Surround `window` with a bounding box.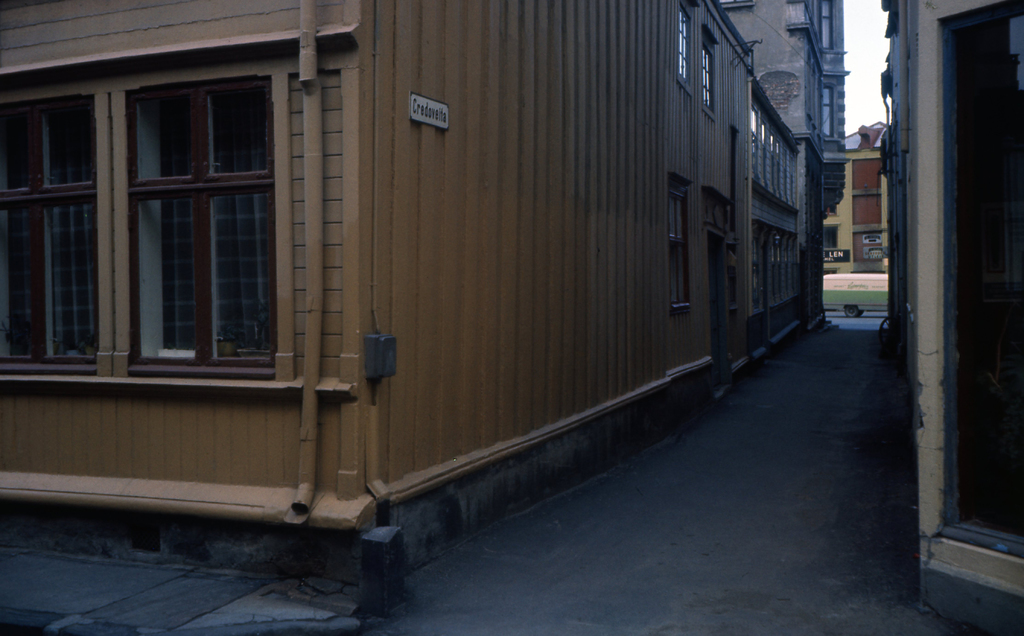
pyautogui.locateOnScreen(676, 7, 692, 86).
